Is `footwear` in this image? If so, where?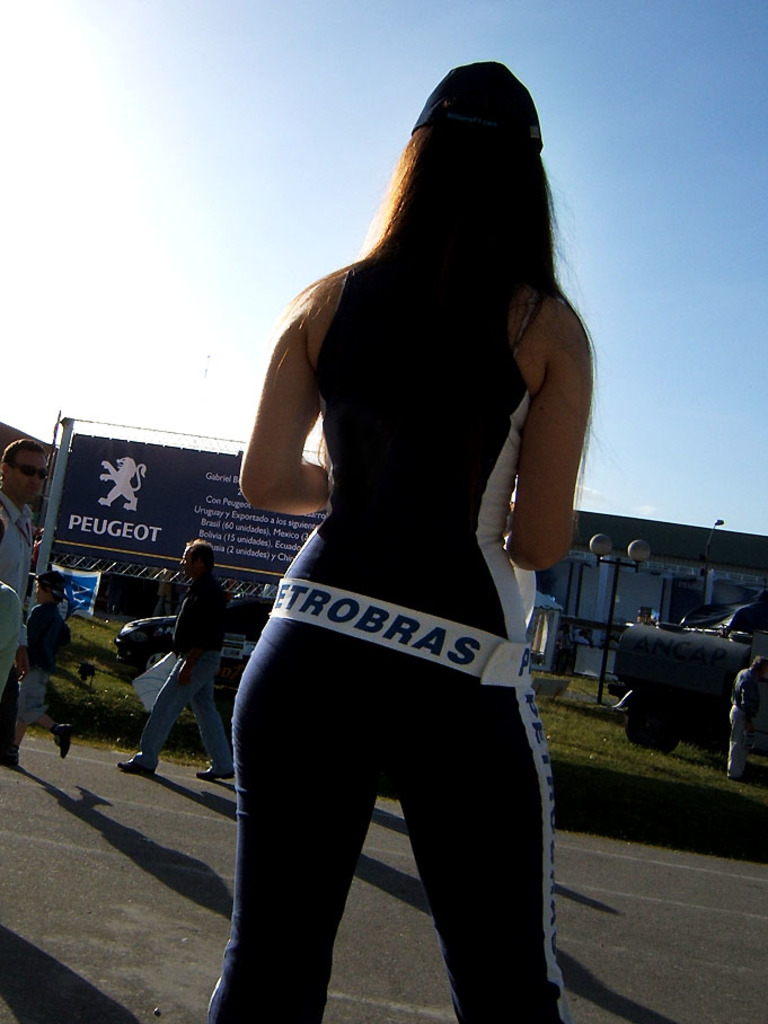
Yes, at locate(0, 752, 20, 769).
